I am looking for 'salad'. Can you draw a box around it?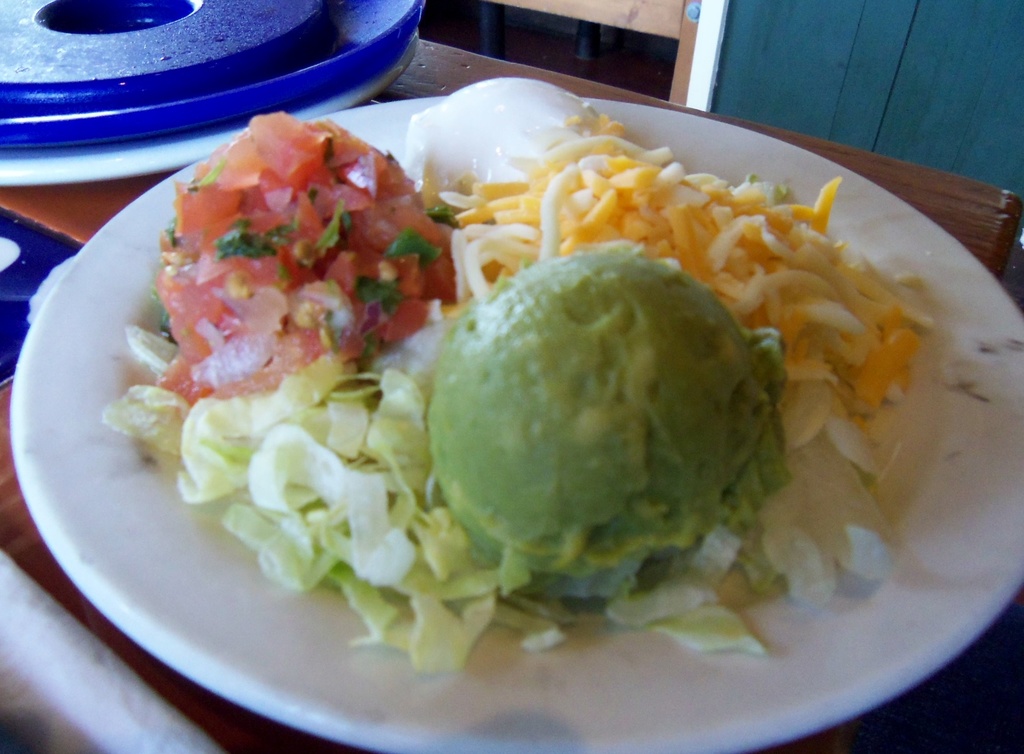
Sure, the bounding box is bbox=[93, 47, 945, 680].
